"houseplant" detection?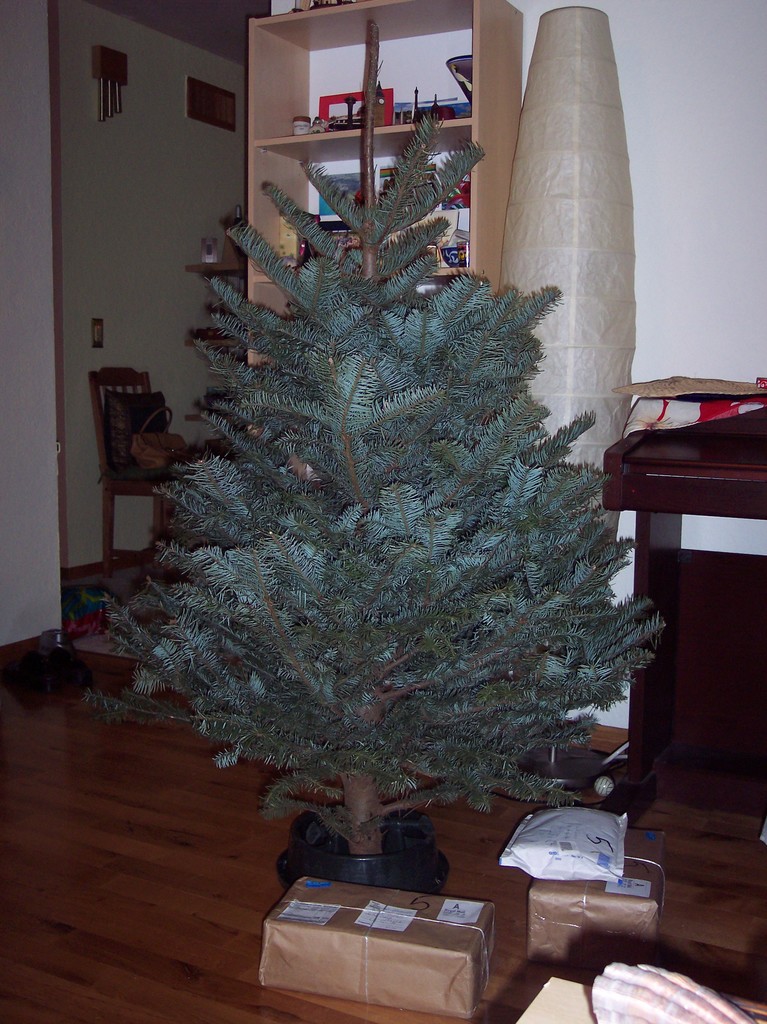
{"left": 56, "top": 106, "right": 674, "bottom": 875}
